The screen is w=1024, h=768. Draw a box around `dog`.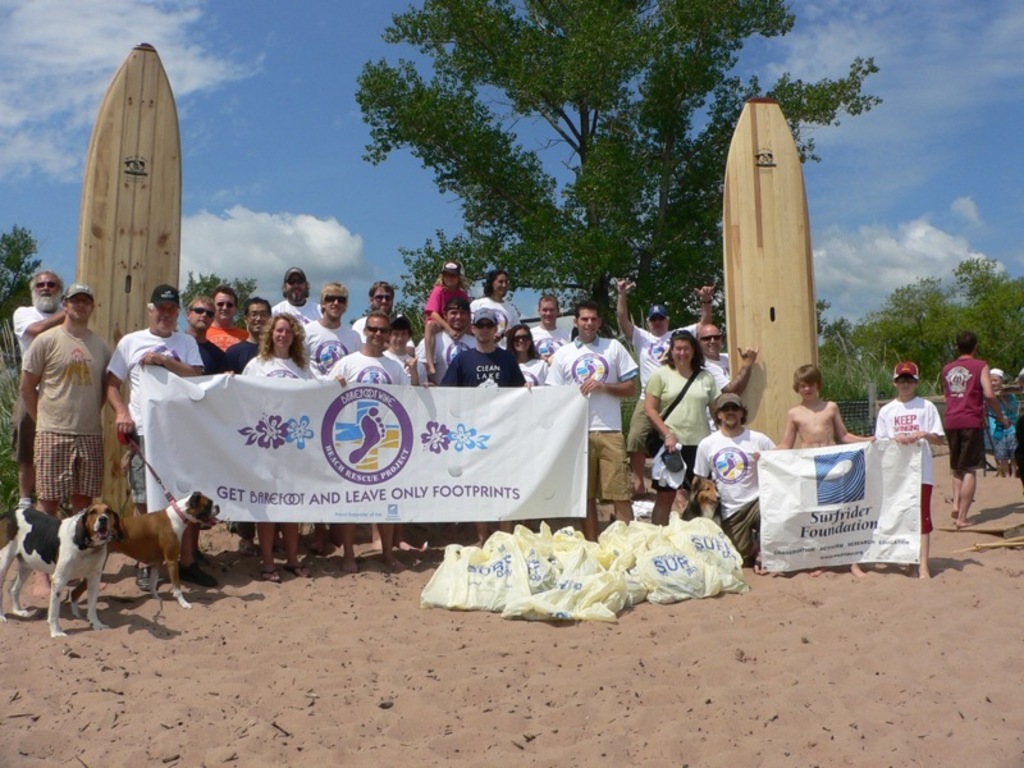
detection(682, 481, 722, 524).
